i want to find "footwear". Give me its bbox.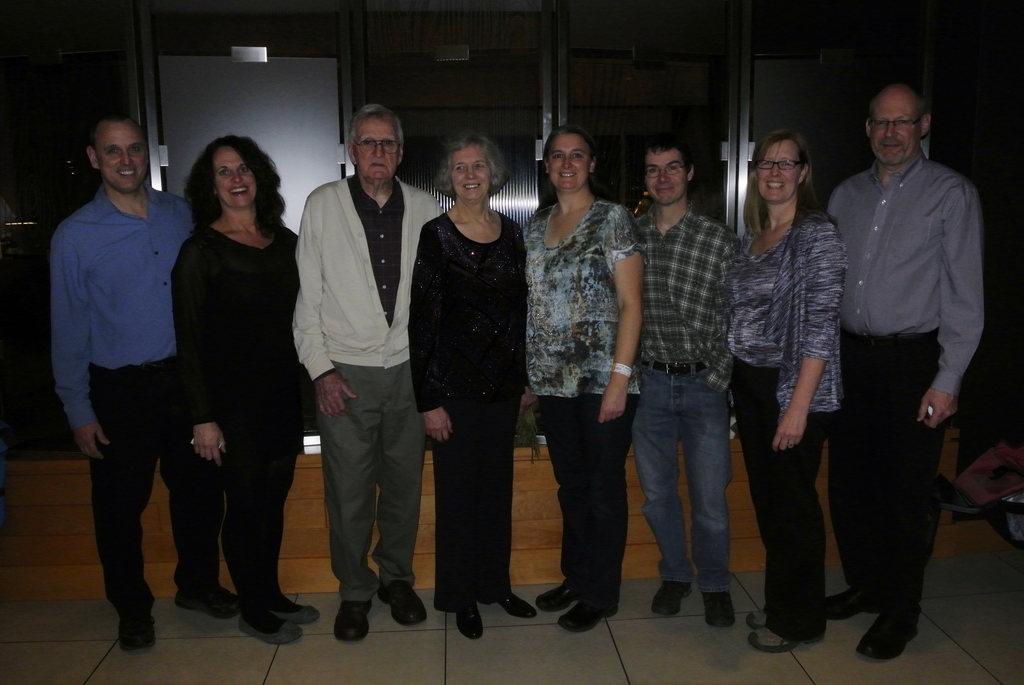
Rect(825, 586, 879, 622).
